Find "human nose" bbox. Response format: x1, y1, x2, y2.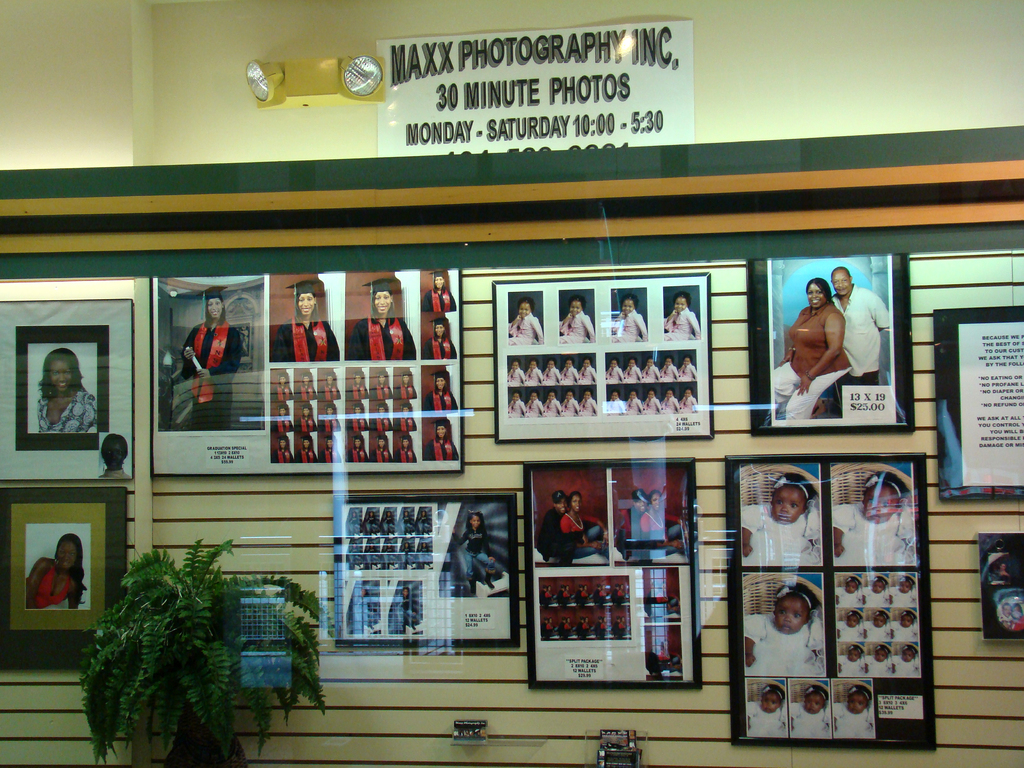
873, 501, 881, 510.
